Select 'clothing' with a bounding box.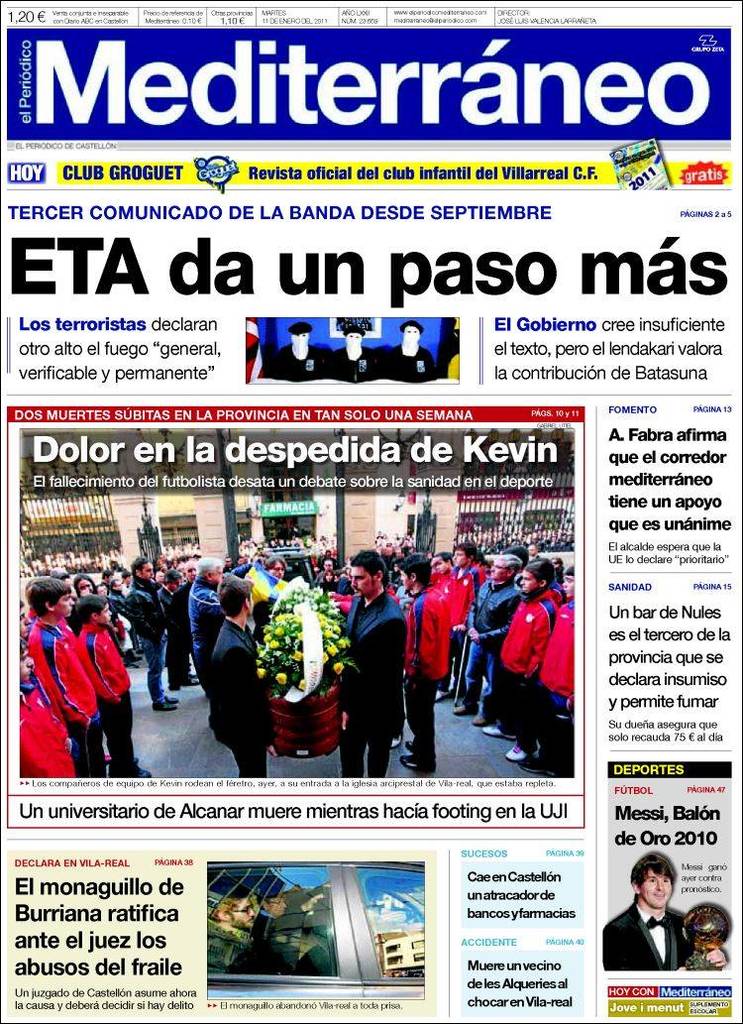
bbox=(337, 589, 404, 779).
